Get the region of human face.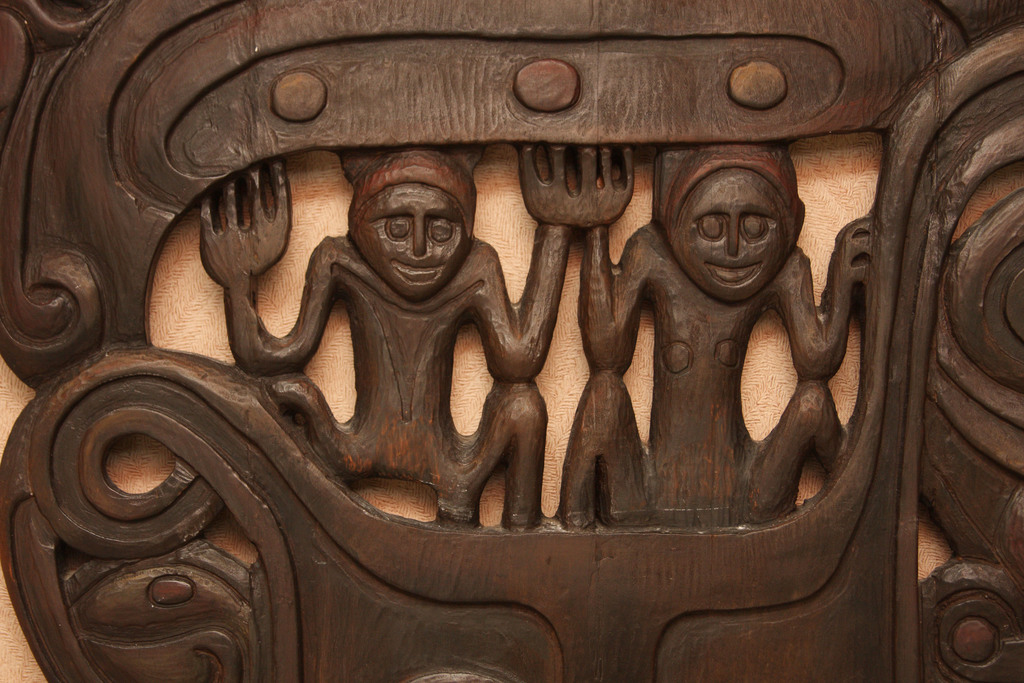
box=[356, 181, 470, 303].
